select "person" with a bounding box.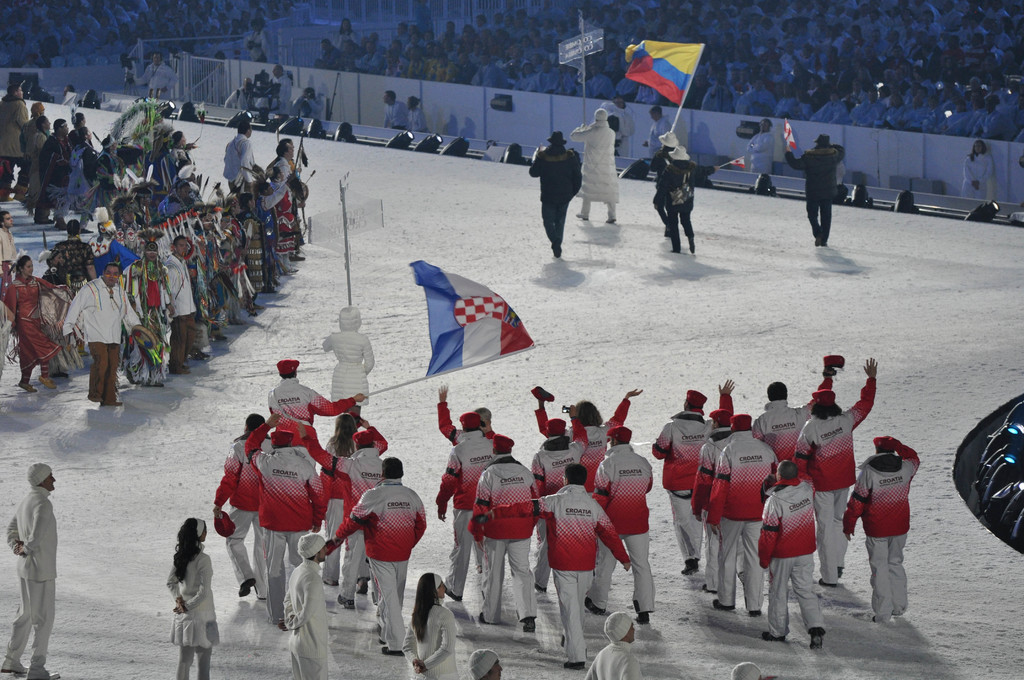
(287,531,346,679).
